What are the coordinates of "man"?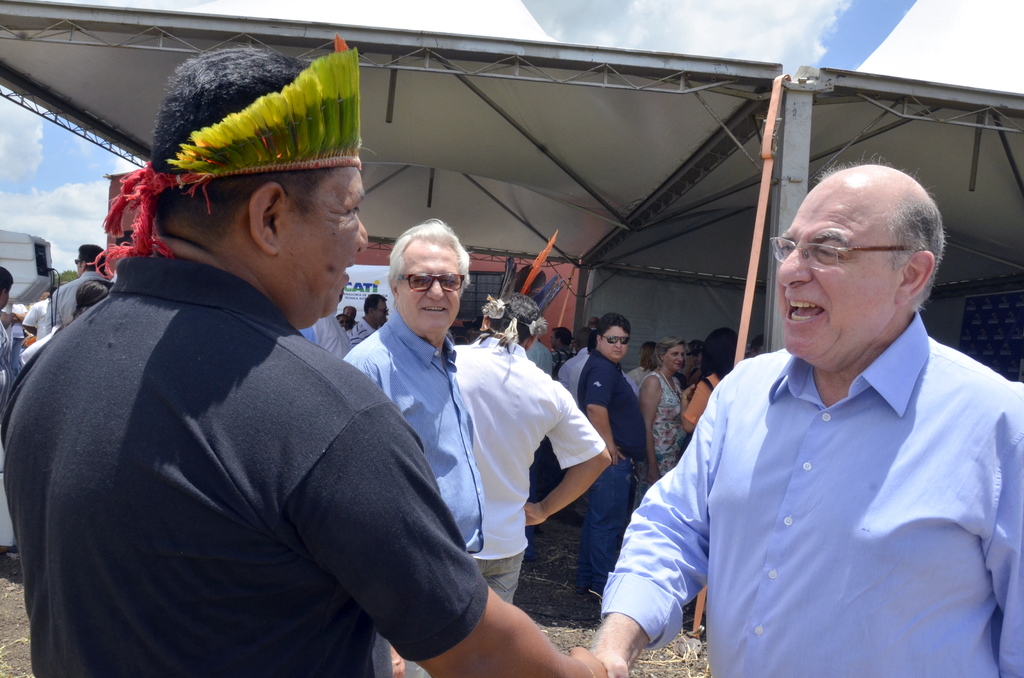
{"left": 0, "top": 41, "right": 607, "bottom": 677}.
